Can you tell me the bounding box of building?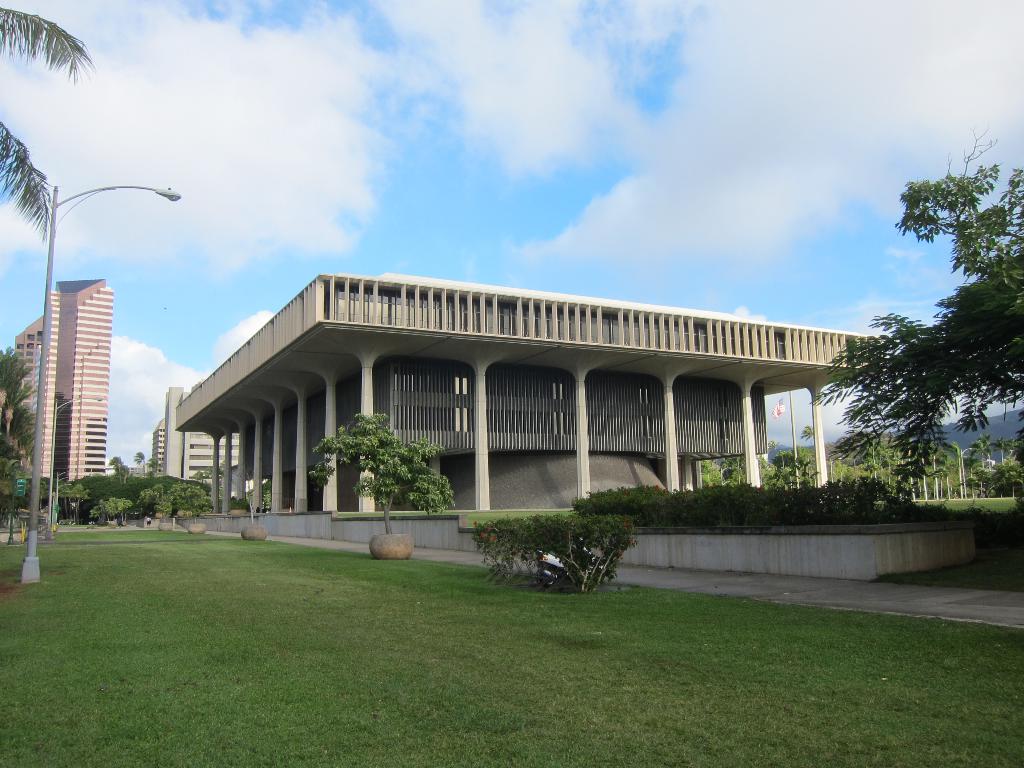
BBox(0, 278, 115, 486).
